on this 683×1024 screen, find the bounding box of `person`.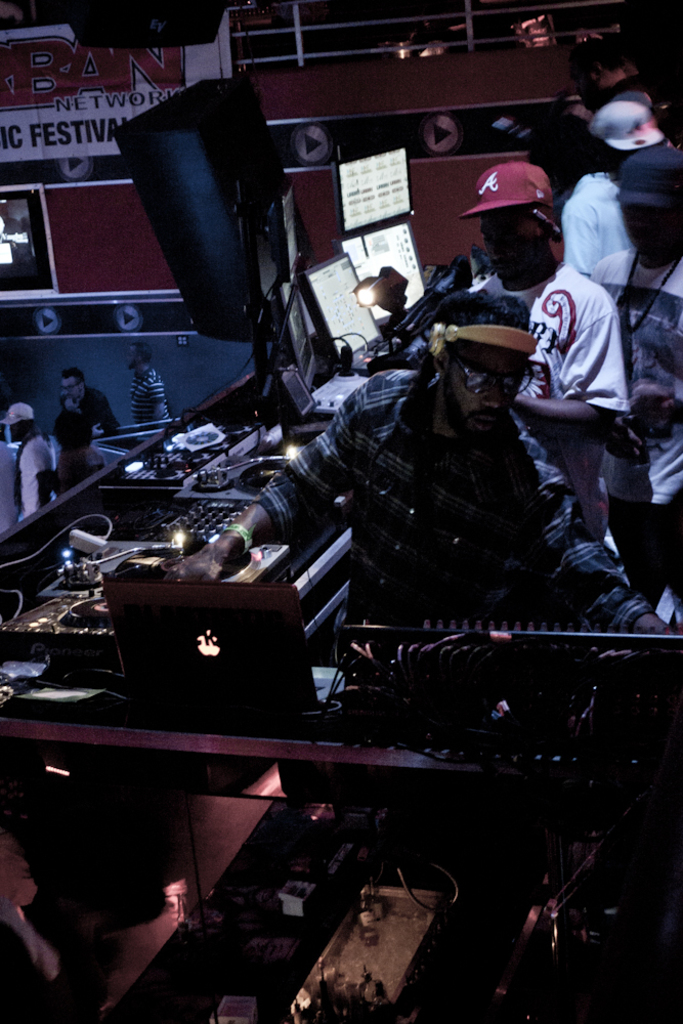
Bounding box: rect(108, 341, 173, 419).
